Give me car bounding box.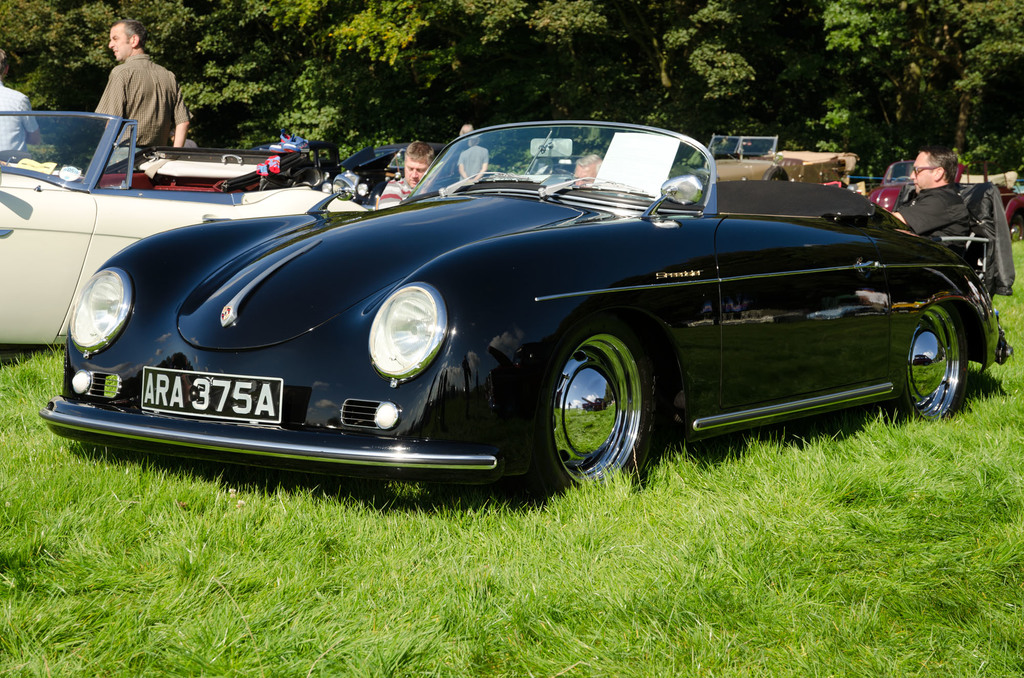
2/112/375/352.
